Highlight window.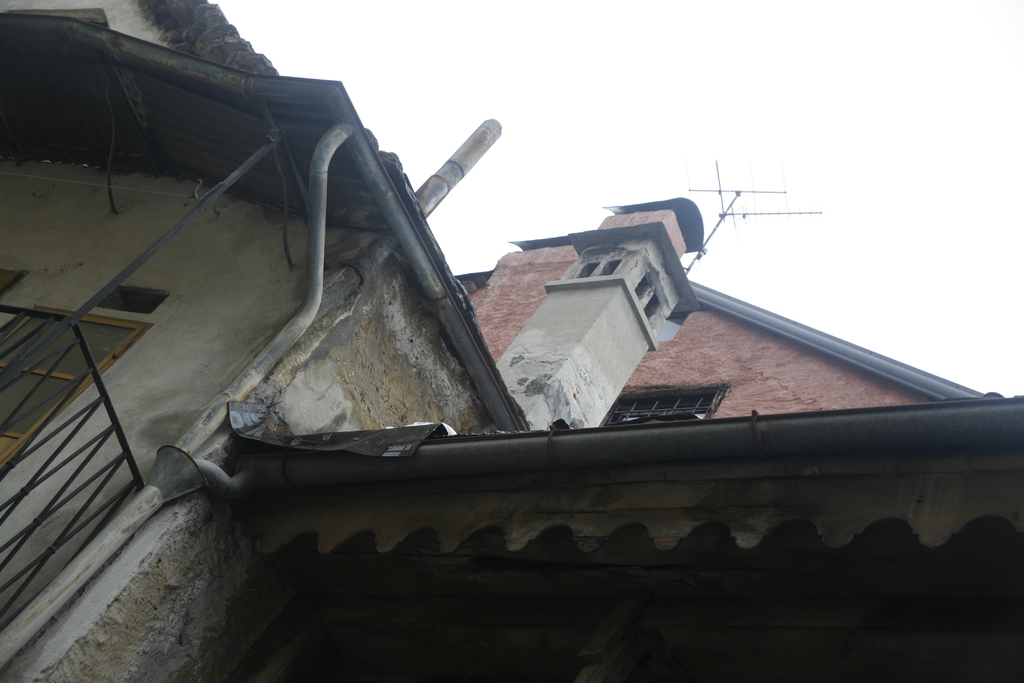
Highlighted region: <box>604,383,732,424</box>.
